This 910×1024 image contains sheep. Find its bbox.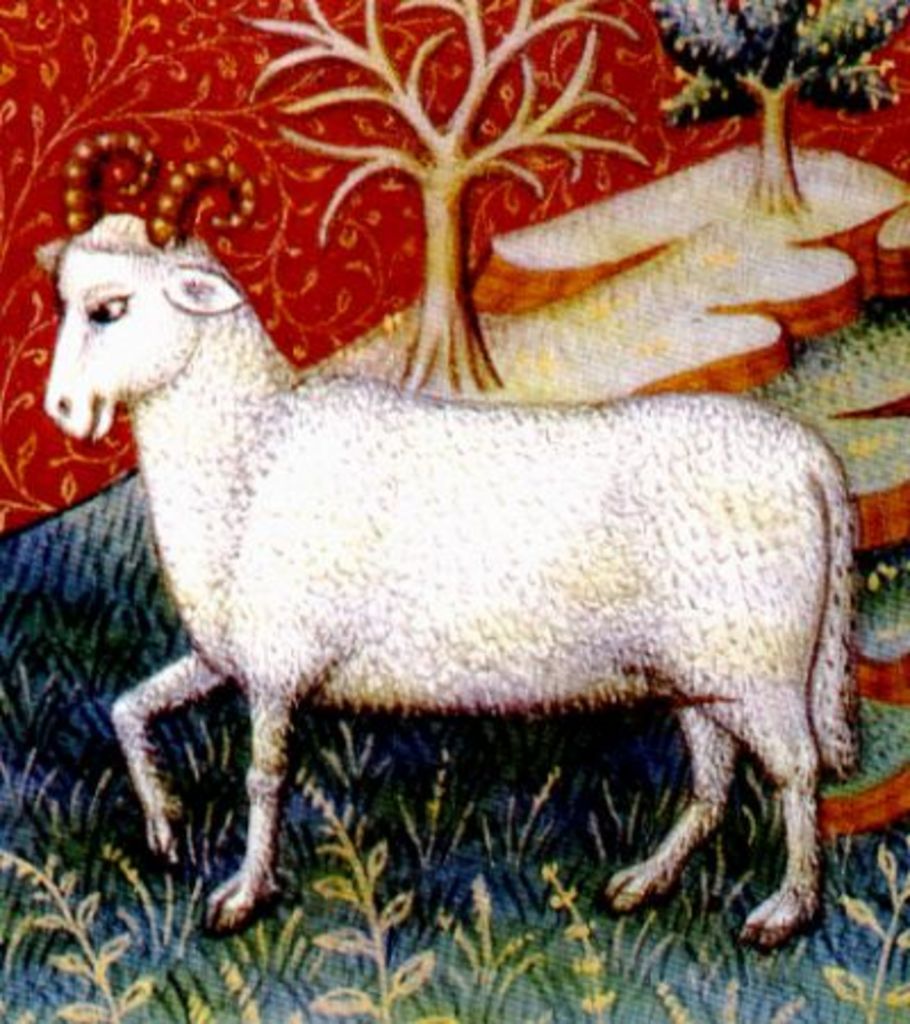
detection(36, 212, 860, 958).
